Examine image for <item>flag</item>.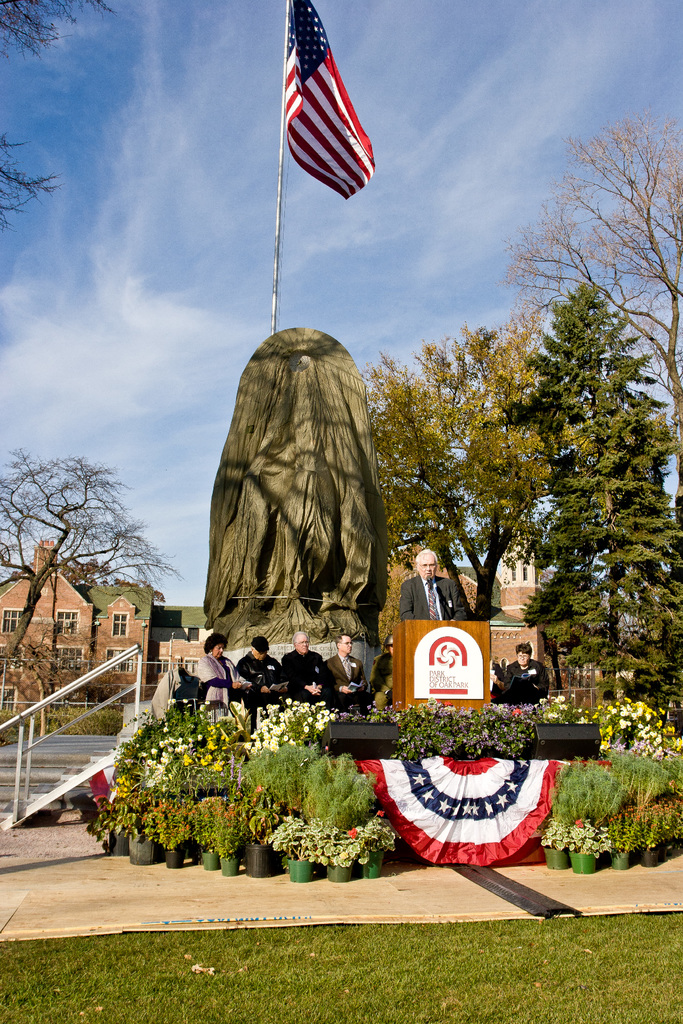
Examination result: bbox(270, 10, 378, 204).
